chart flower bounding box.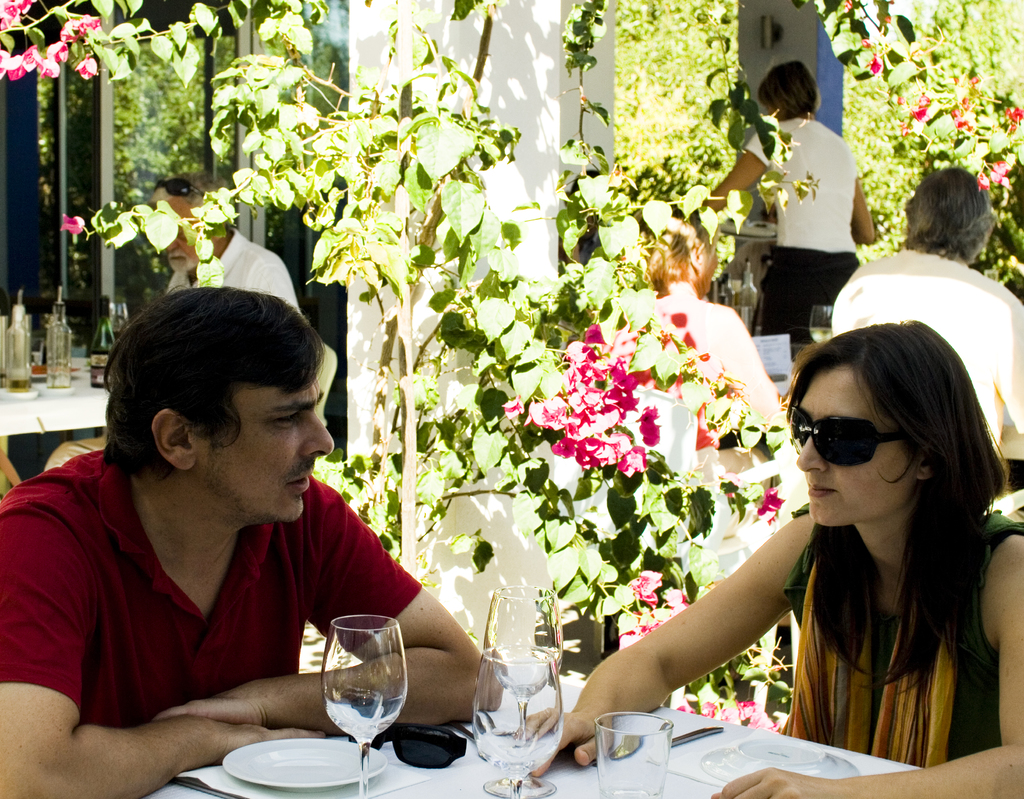
Charted: pyautogui.locateOnScreen(63, 9, 109, 40).
